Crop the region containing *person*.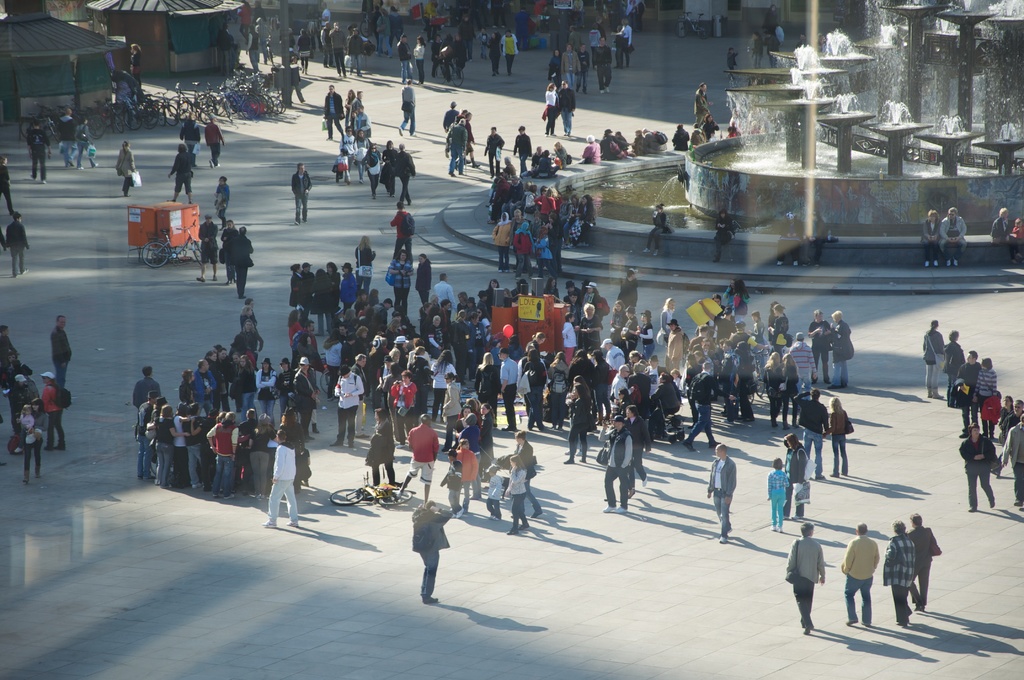
Crop region: l=728, t=327, r=769, b=357.
